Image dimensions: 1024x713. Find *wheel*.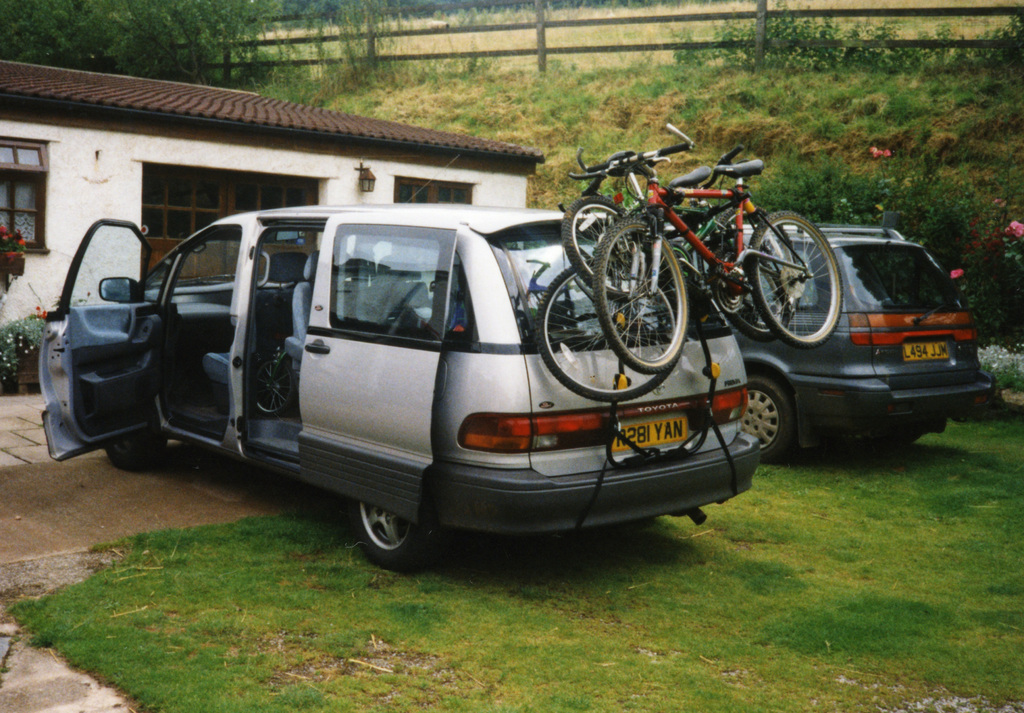
739, 377, 783, 451.
